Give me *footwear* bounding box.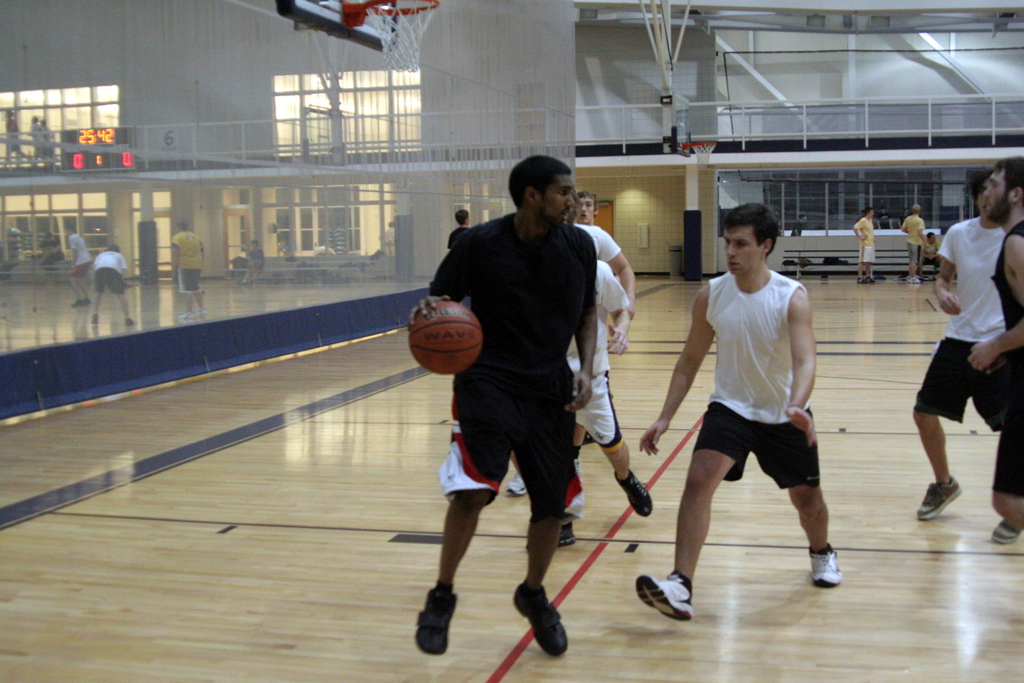
507,473,528,499.
